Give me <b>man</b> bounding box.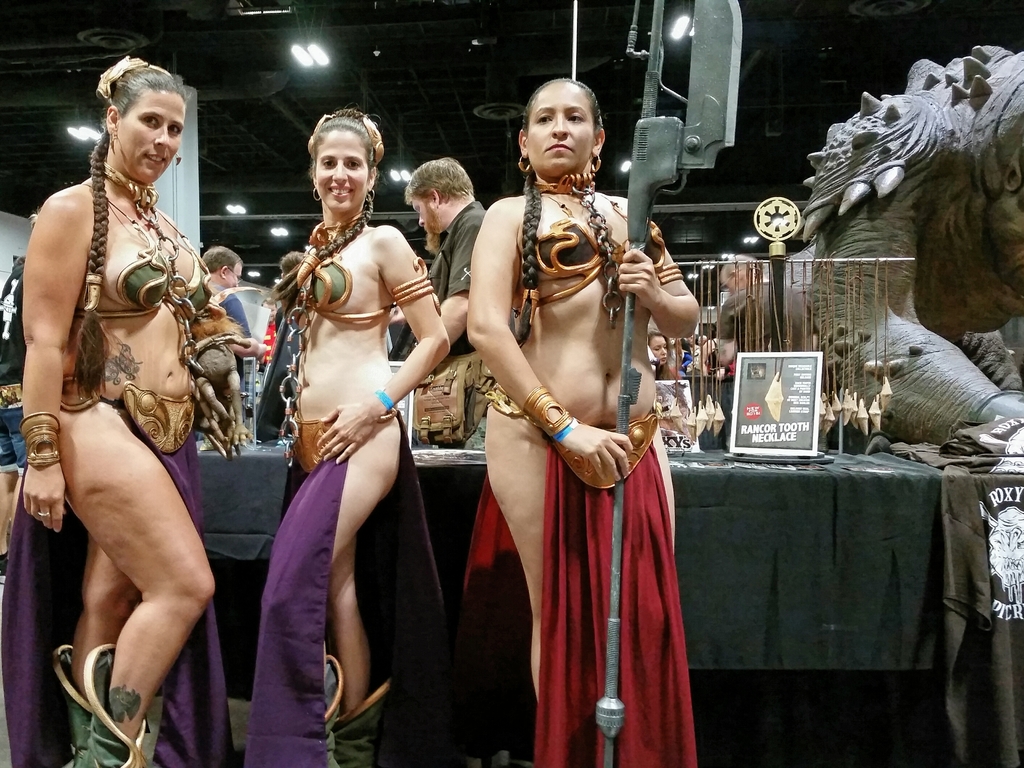
crop(200, 241, 254, 343).
